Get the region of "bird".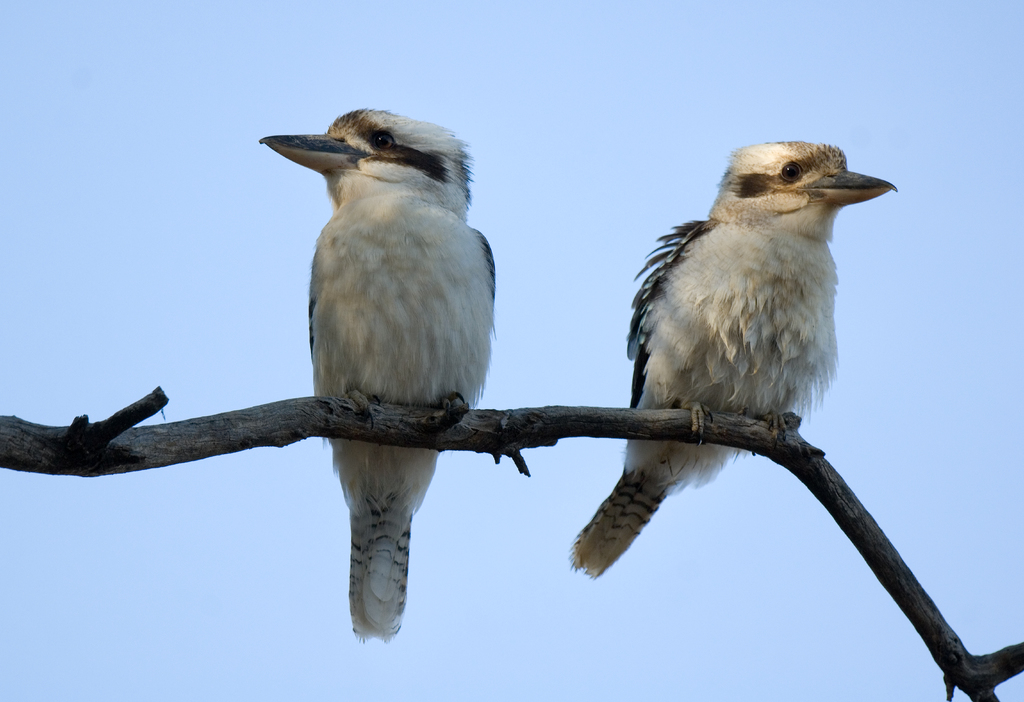
(x1=573, y1=162, x2=894, y2=556).
